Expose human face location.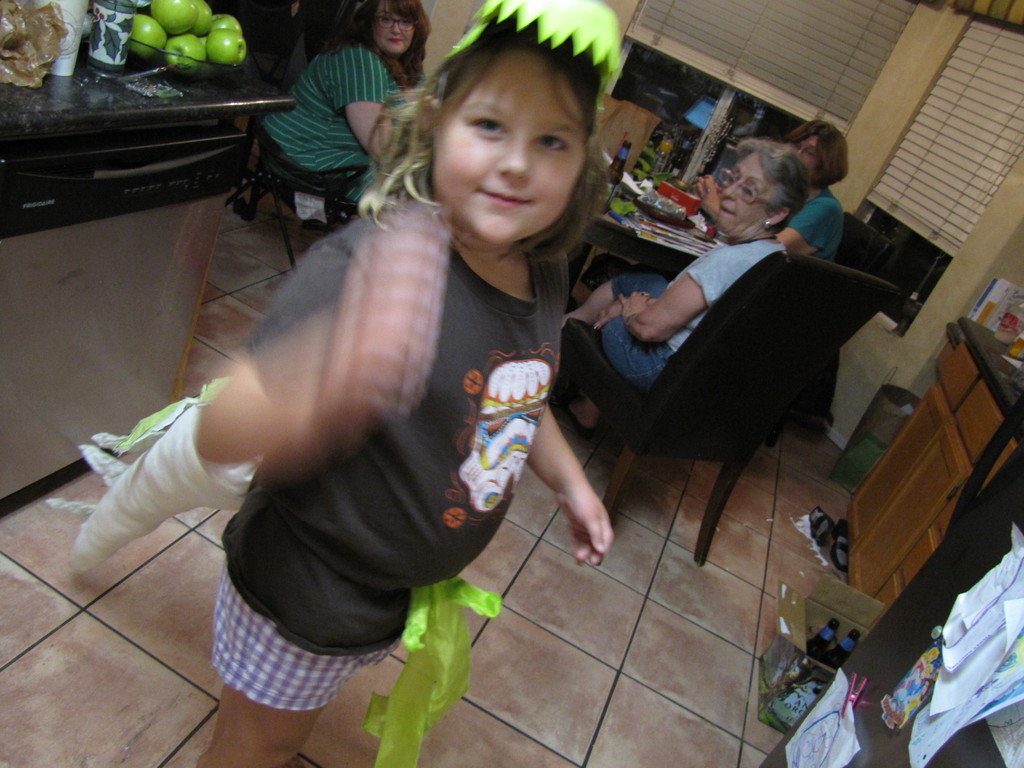
Exposed at bbox=(371, 3, 413, 54).
